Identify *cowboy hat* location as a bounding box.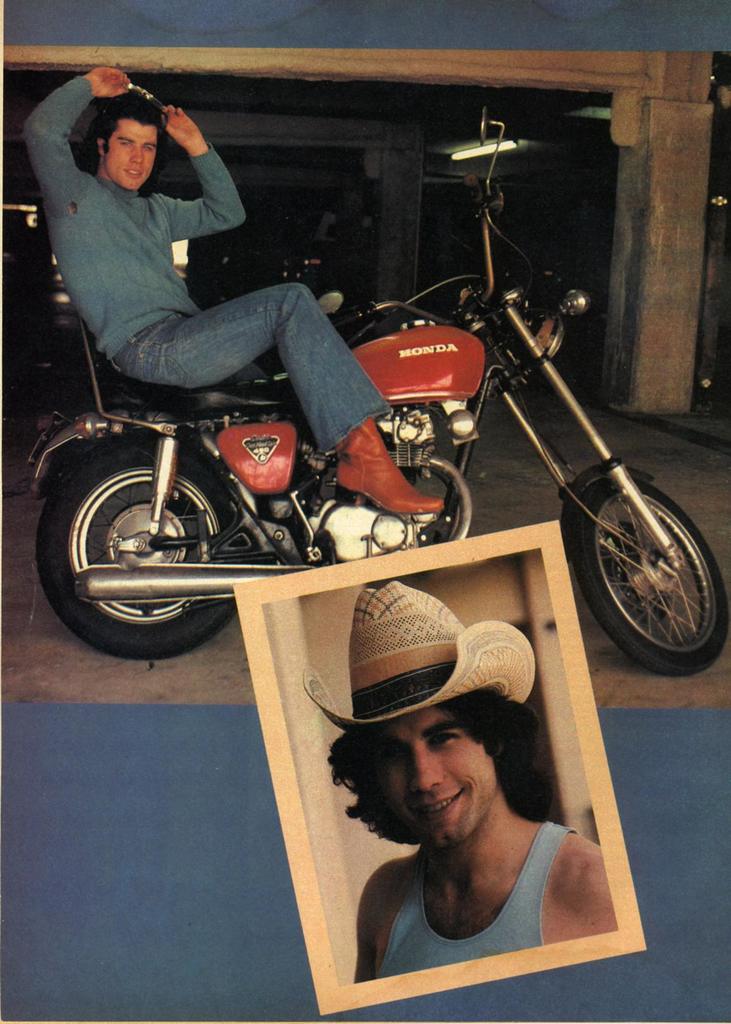
{"x1": 312, "y1": 595, "x2": 555, "y2": 751}.
